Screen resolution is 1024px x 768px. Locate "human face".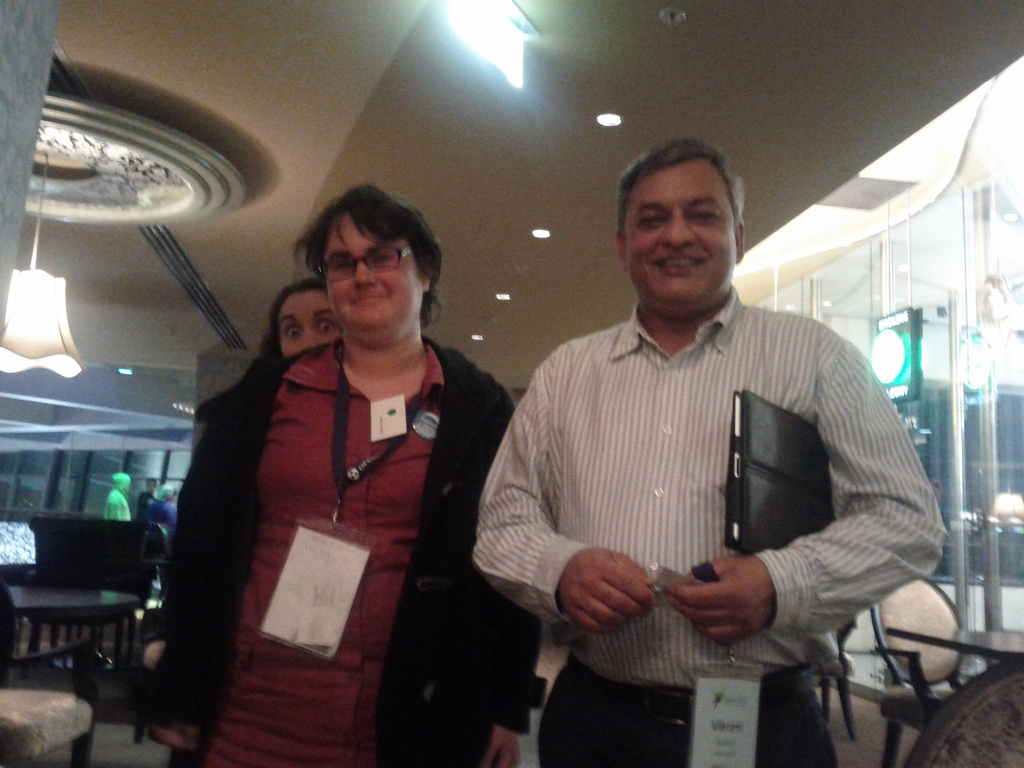
(left=278, top=294, right=335, bottom=355).
